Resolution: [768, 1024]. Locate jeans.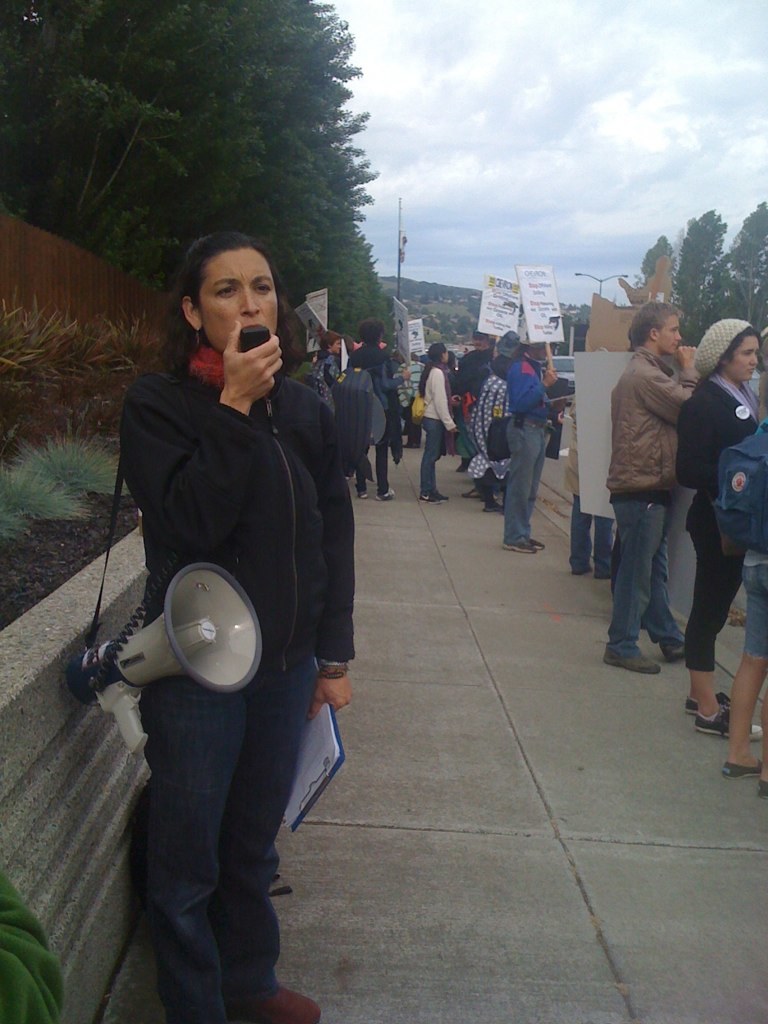
x1=420, y1=414, x2=448, y2=504.
